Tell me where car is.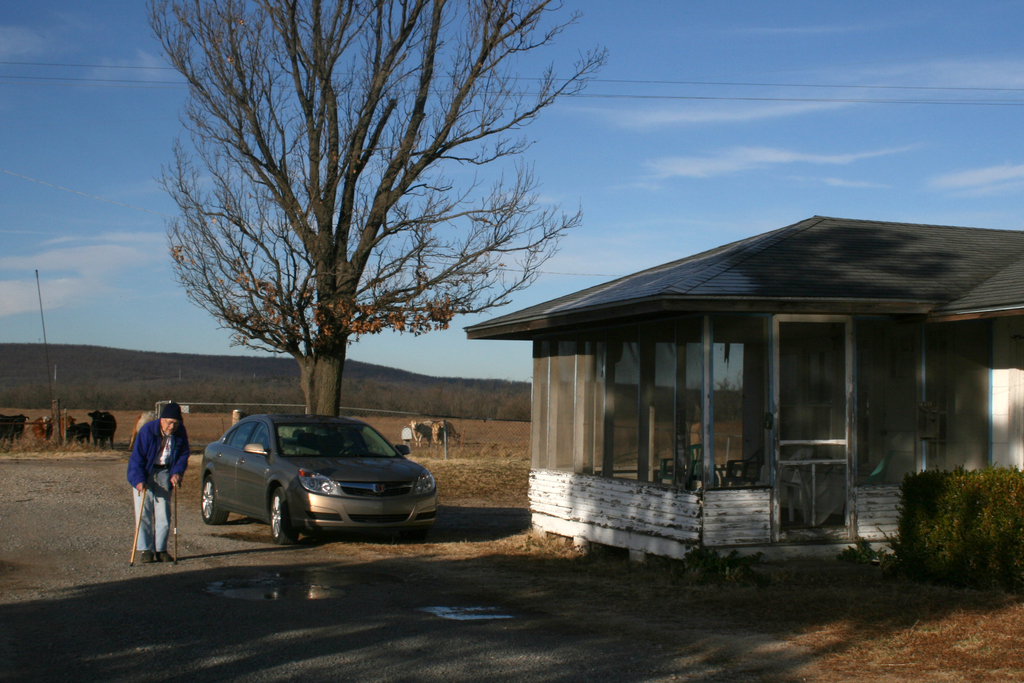
car is at crop(189, 413, 447, 542).
